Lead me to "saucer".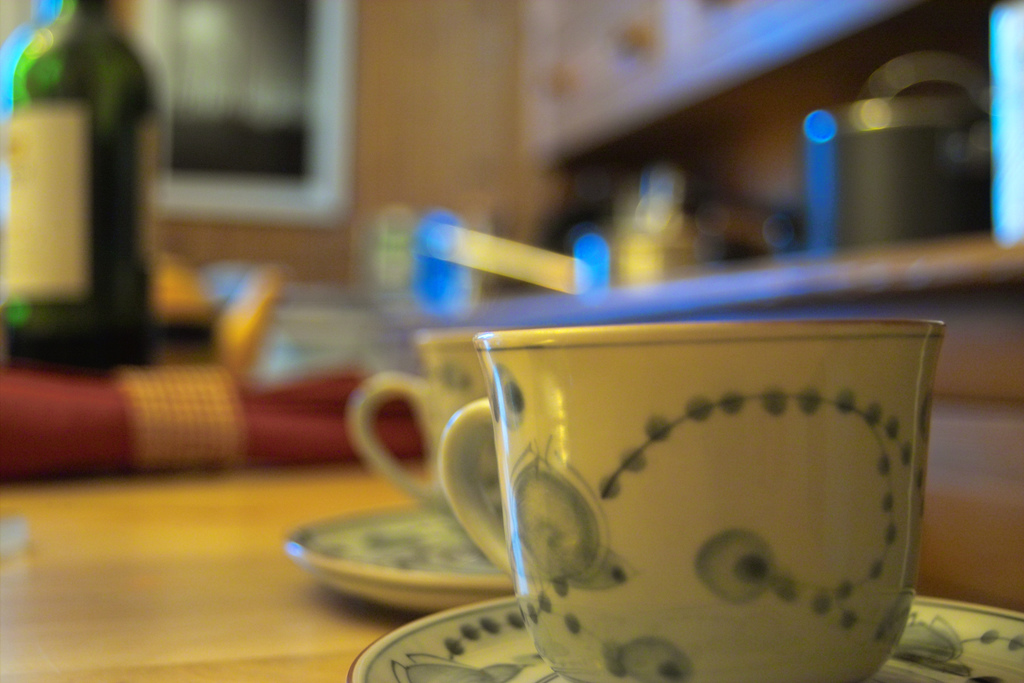
Lead to bbox(348, 591, 1023, 682).
